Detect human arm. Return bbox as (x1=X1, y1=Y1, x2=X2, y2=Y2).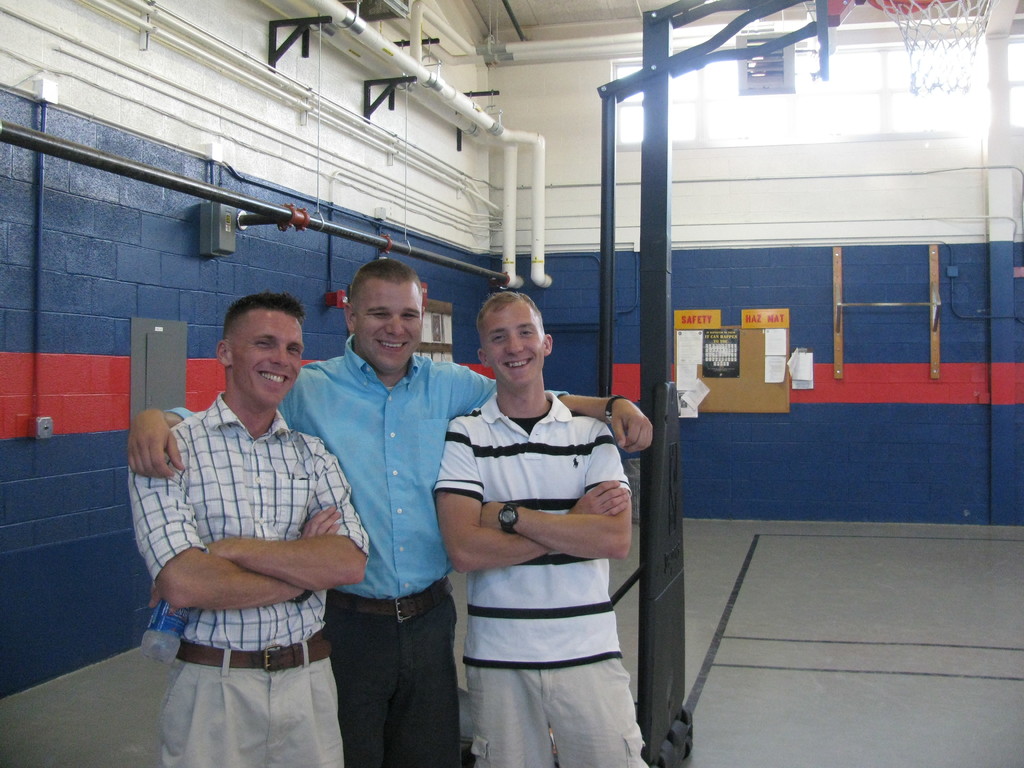
(x1=150, y1=427, x2=366, y2=620).
